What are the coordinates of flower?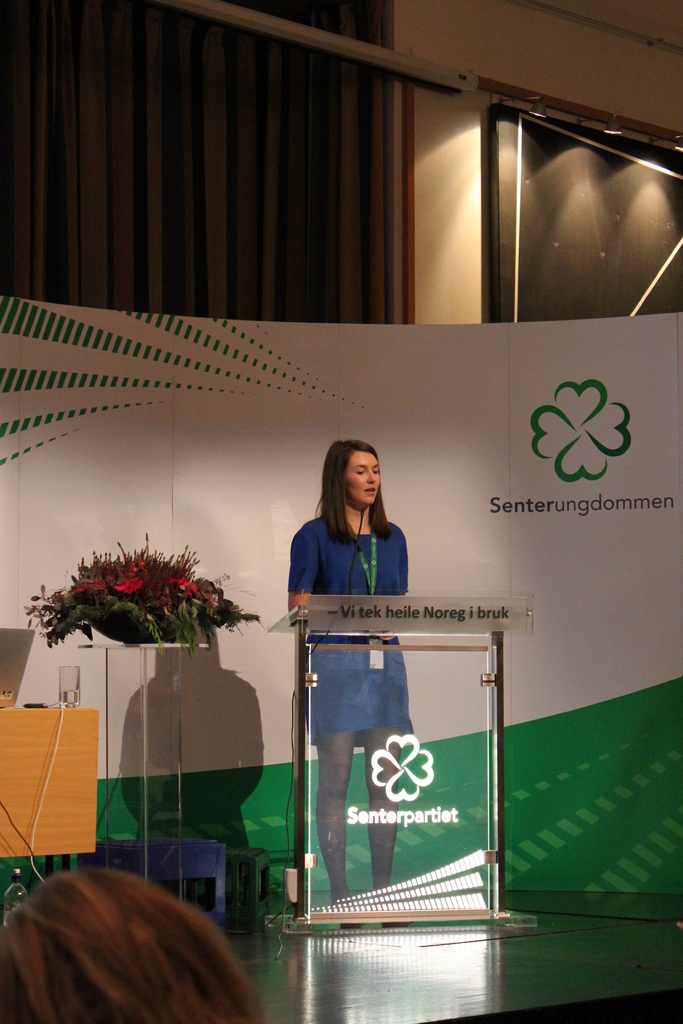
115 579 139 593.
